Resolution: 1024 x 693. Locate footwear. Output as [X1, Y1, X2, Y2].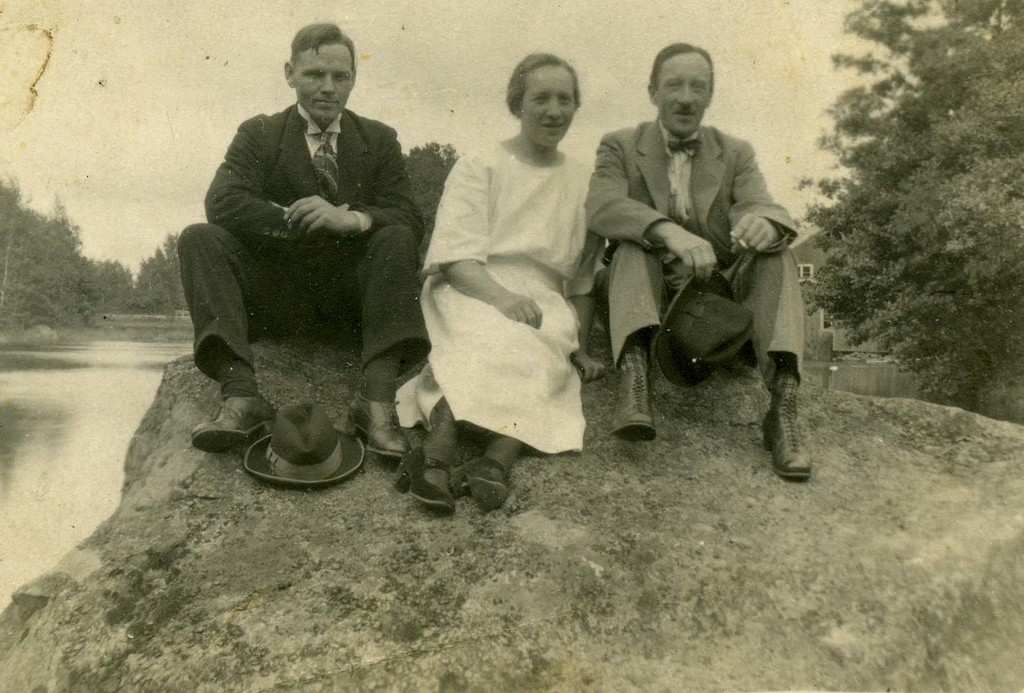
[611, 367, 657, 446].
